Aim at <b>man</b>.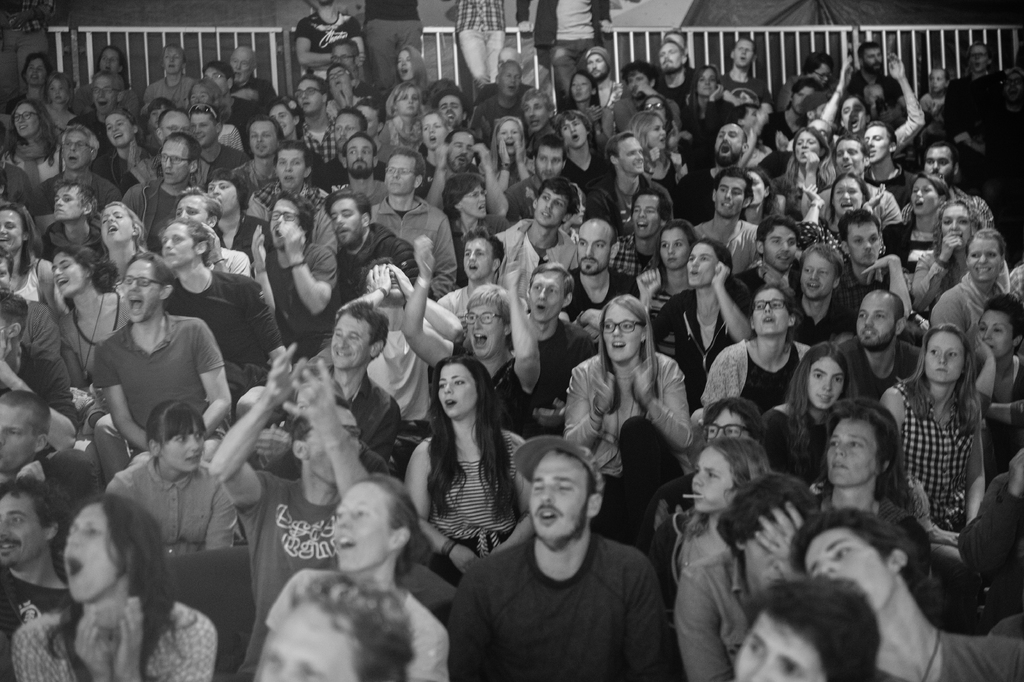
Aimed at [173, 186, 250, 278].
